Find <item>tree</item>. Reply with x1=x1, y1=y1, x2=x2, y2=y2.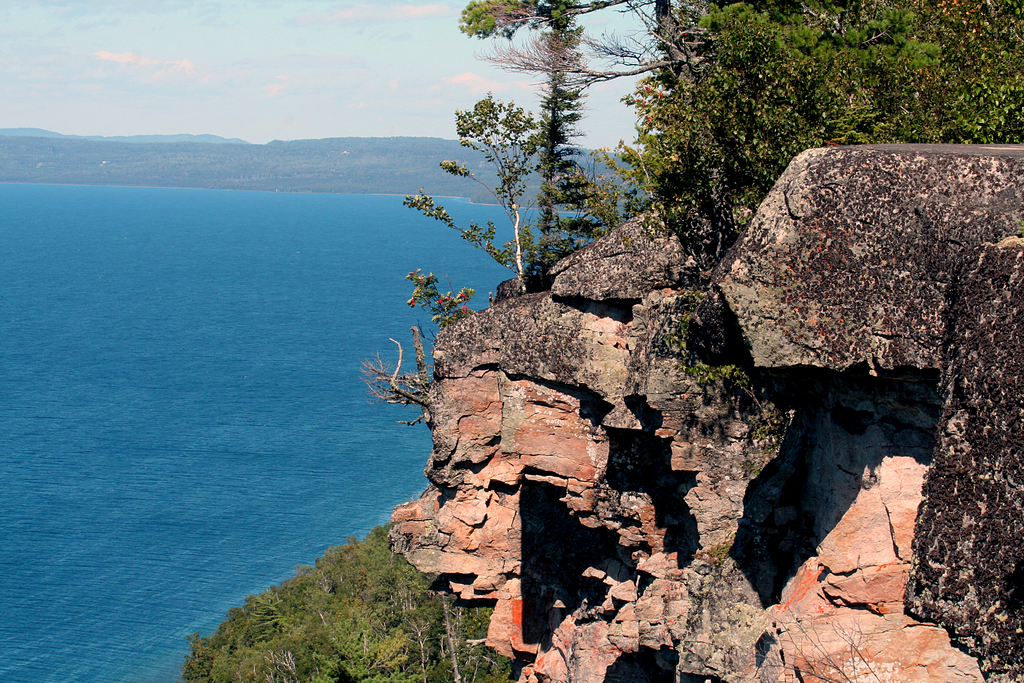
x1=364, y1=56, x2=668, y2=422.
